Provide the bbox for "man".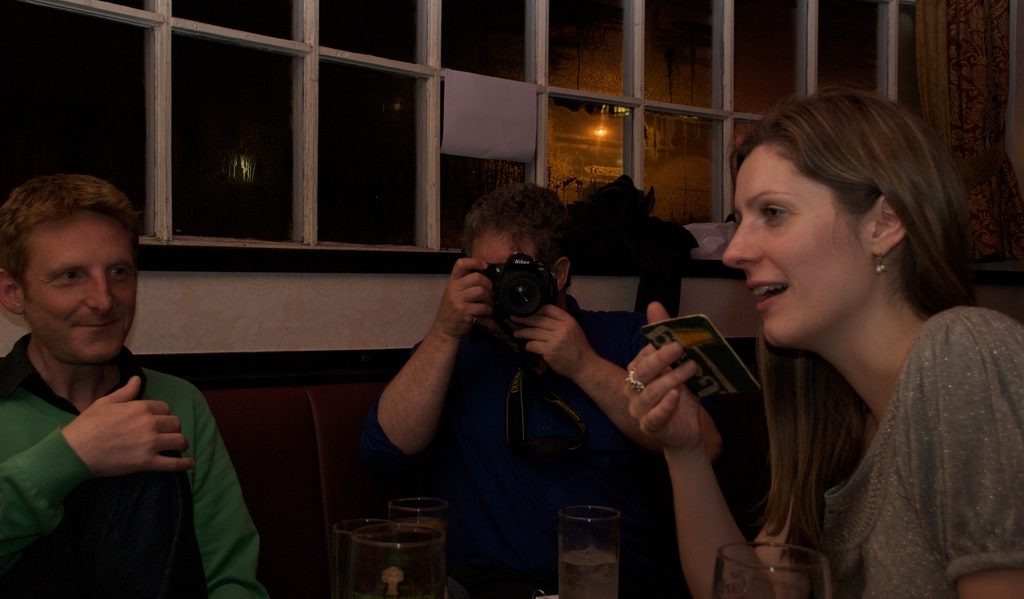
bbox(0, 171, 266, 598).
